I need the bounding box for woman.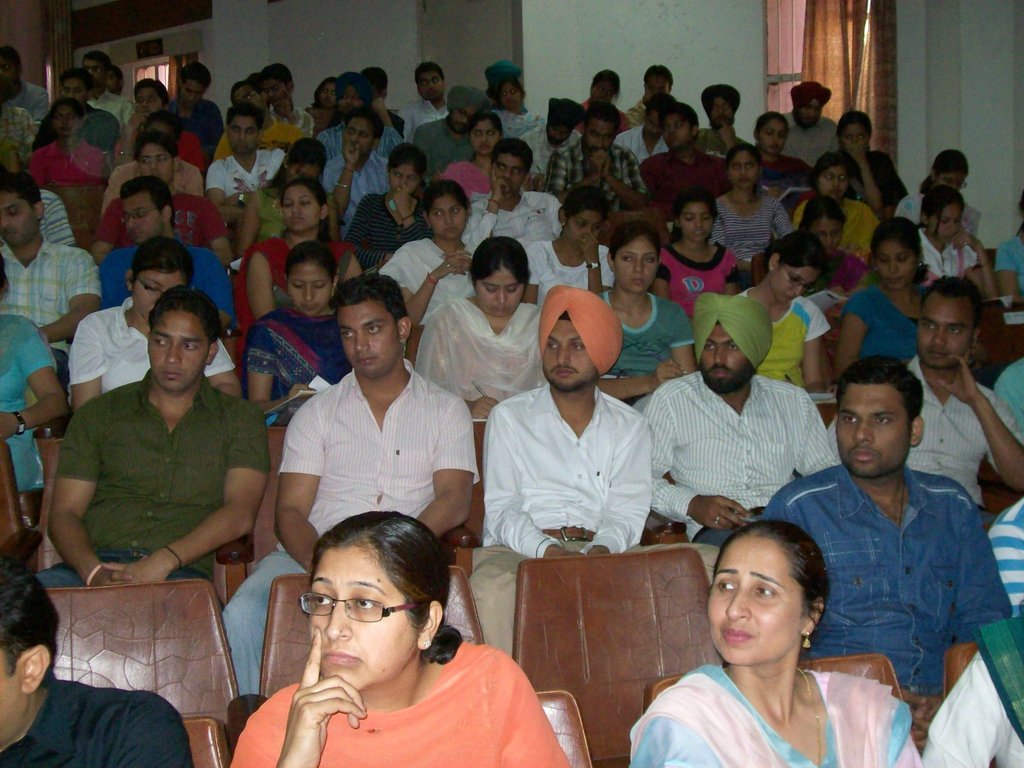
Here it is: Rect(996, 194, 1023, 302).
